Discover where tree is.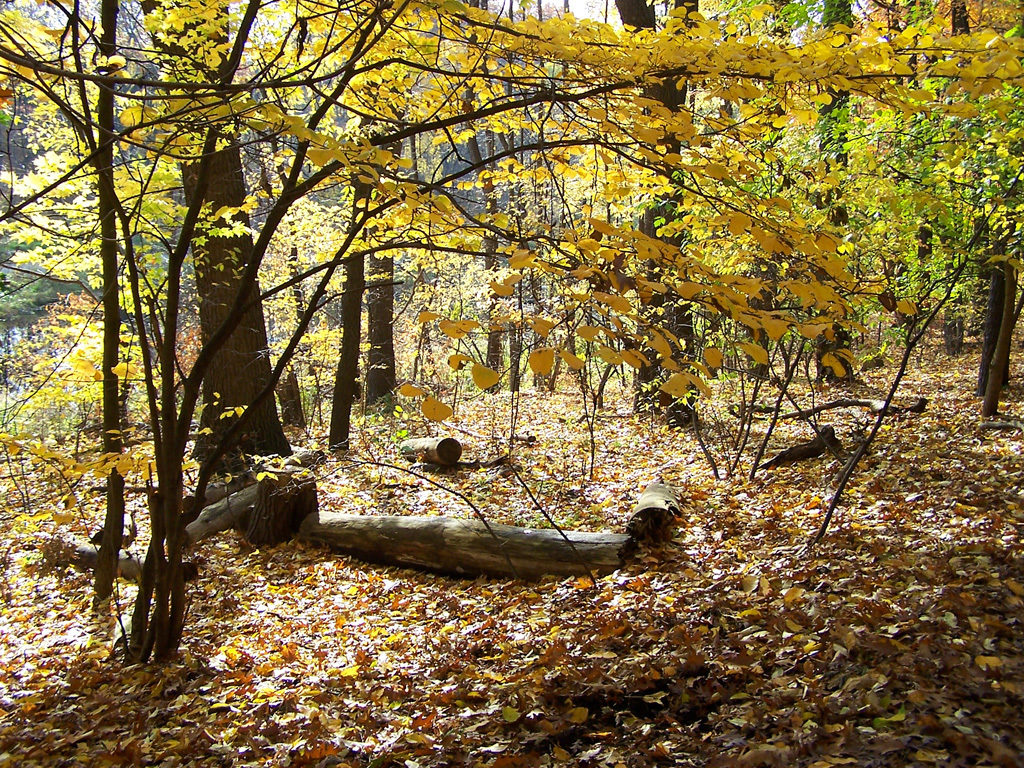
Discovered at locate(0, 0, 894, 660).
